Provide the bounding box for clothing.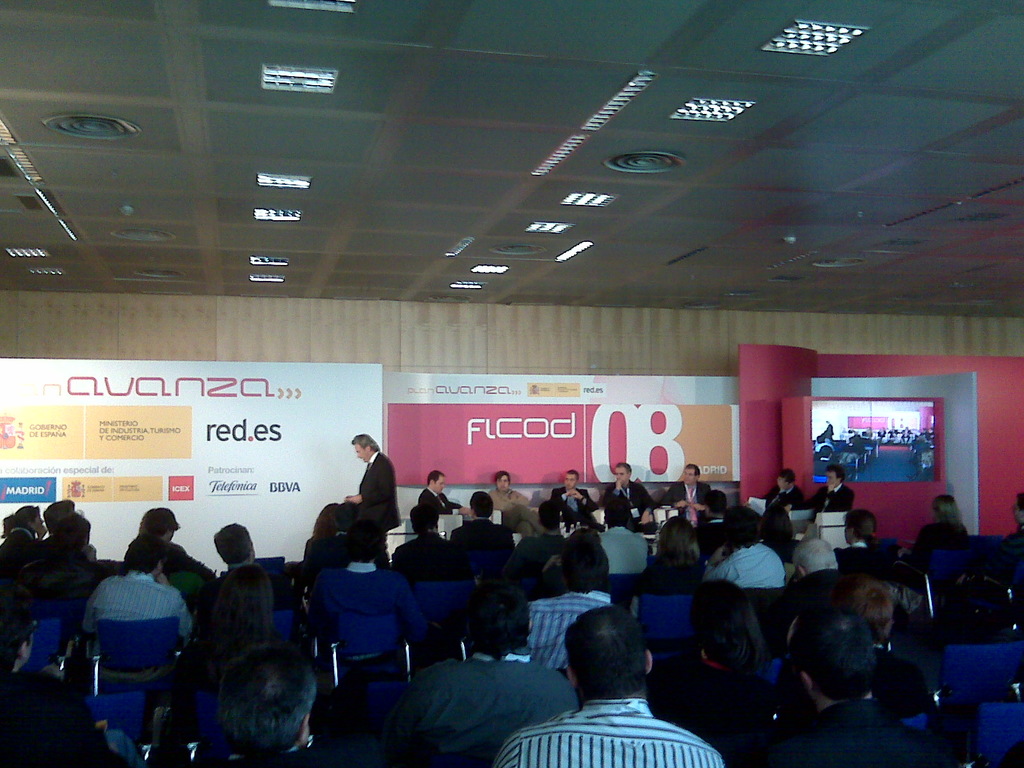
BBox(221, 553, 293, 611).
